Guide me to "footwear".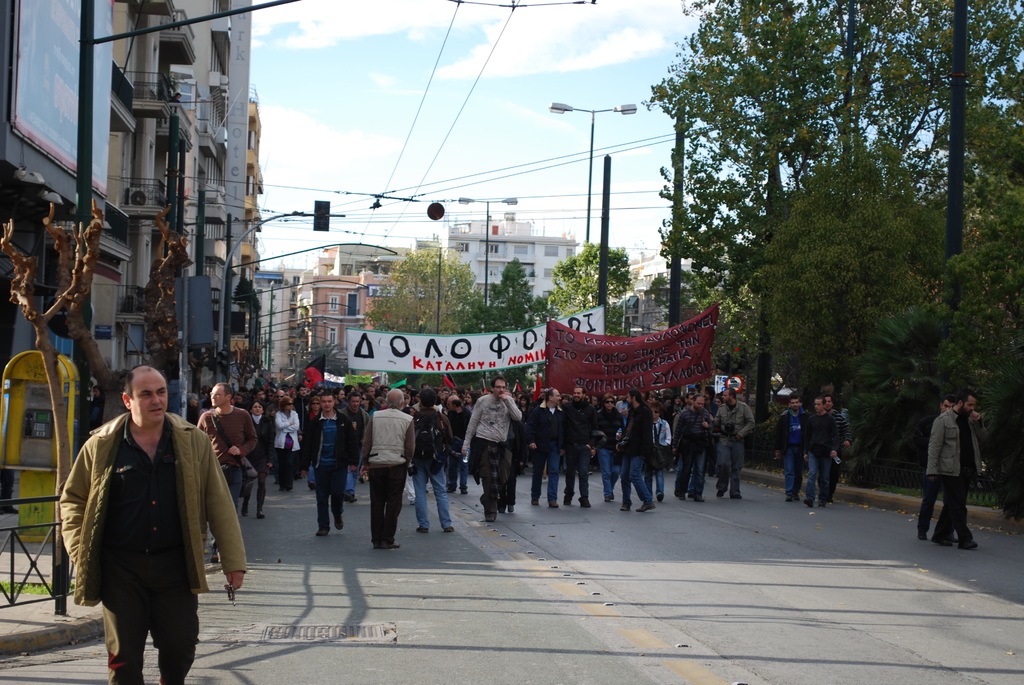
Guidance: region(289, 487, 291, 491).
